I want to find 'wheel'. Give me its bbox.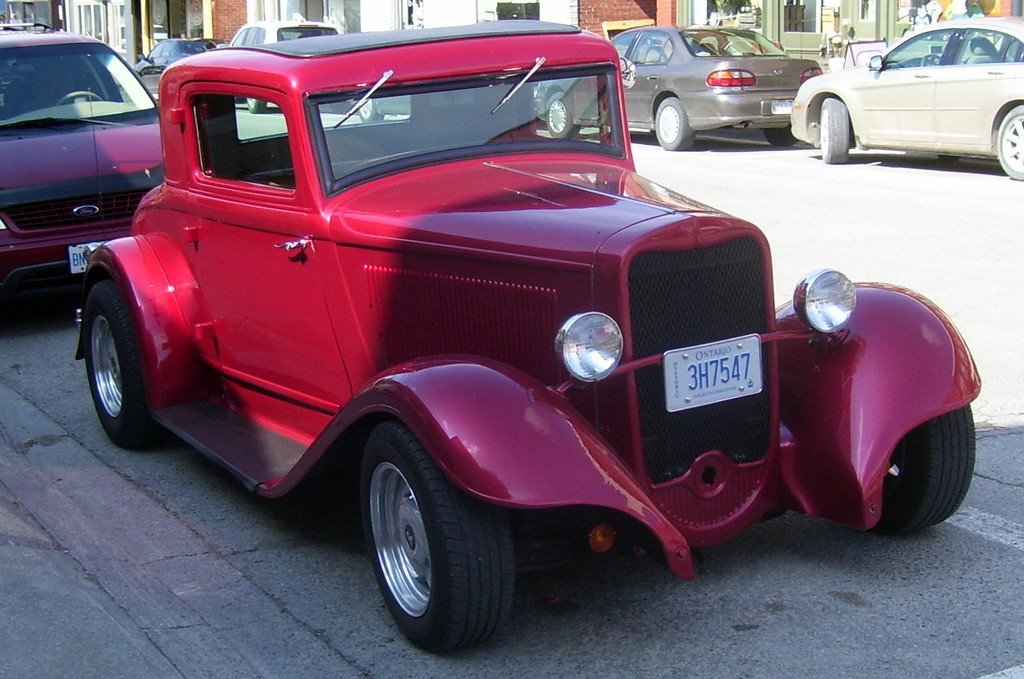
354,442,506,644.
